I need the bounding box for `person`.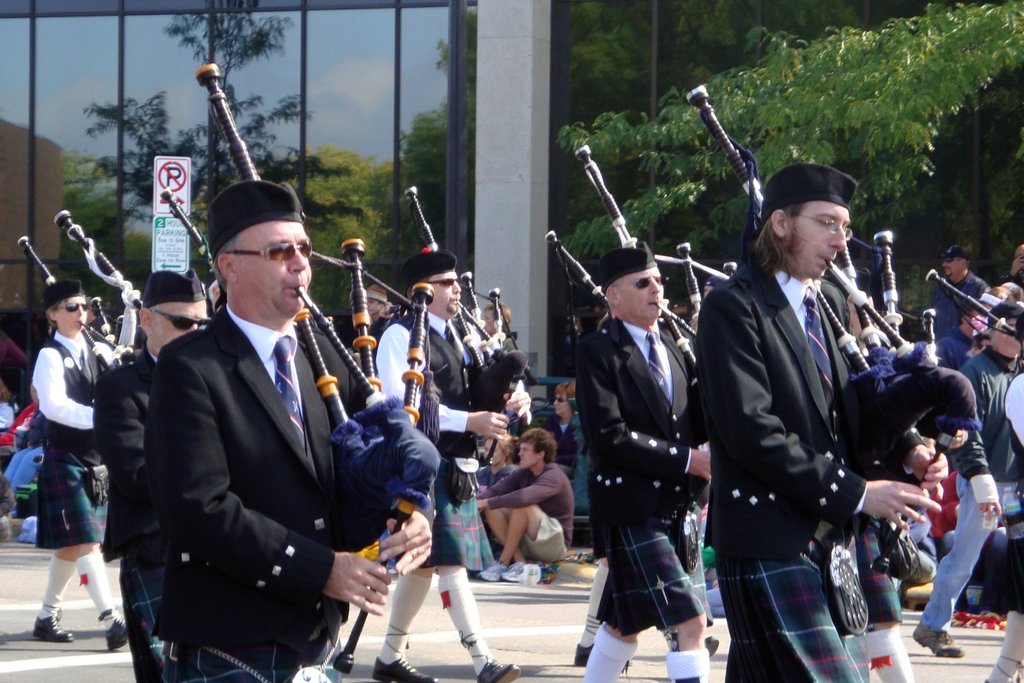
Here it is: [576,236,717,682].
